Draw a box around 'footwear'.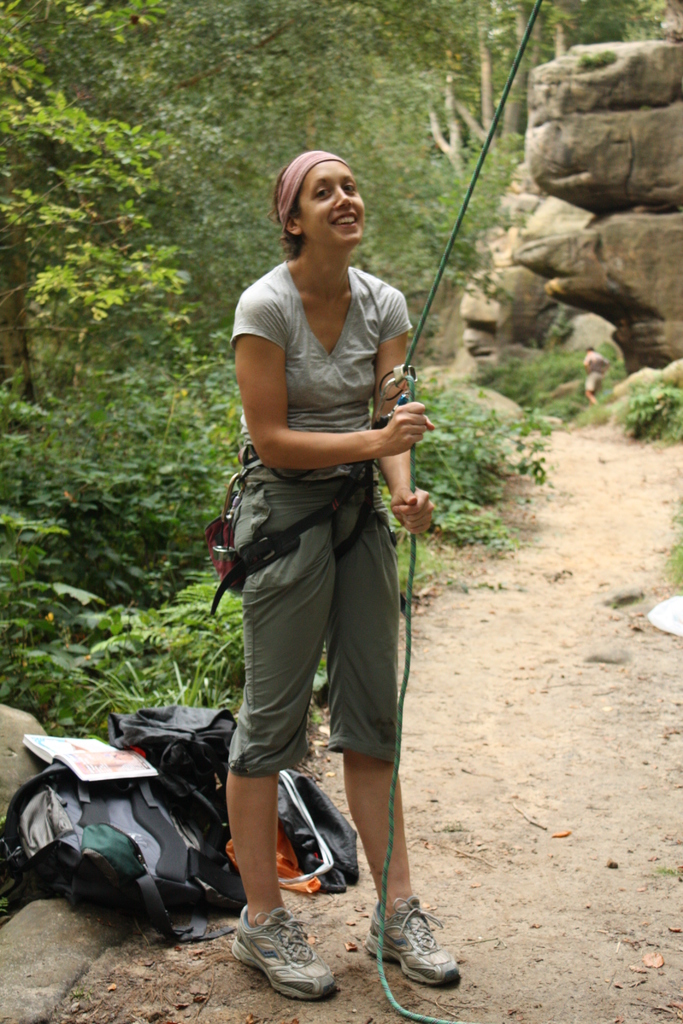
232/920/331/1002.
